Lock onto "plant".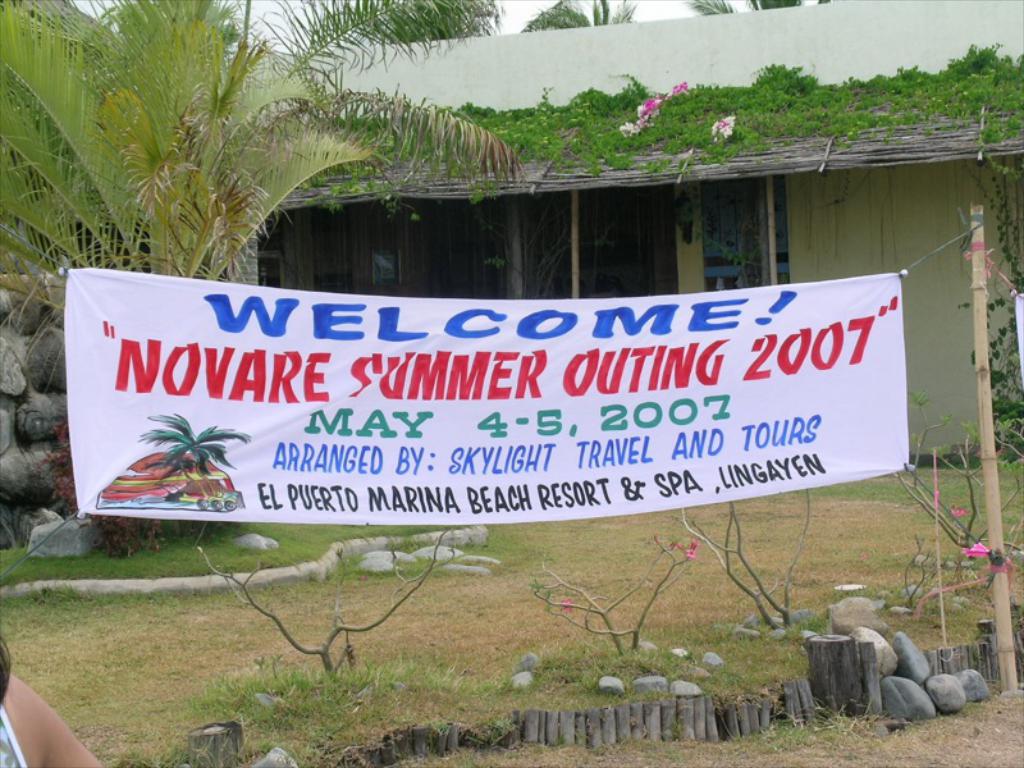
Locked: {"left": 182, "top": 520, "right": 475, "bottom": 694}.
